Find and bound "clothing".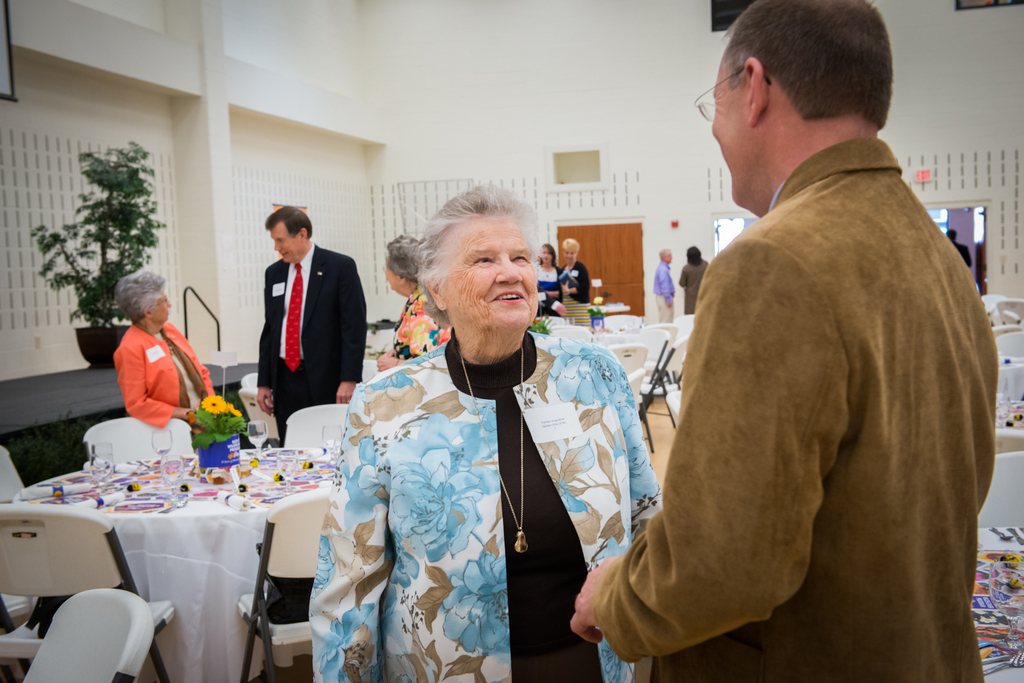
Bound: x1=676, y1=260, x2=713, y2=325.
